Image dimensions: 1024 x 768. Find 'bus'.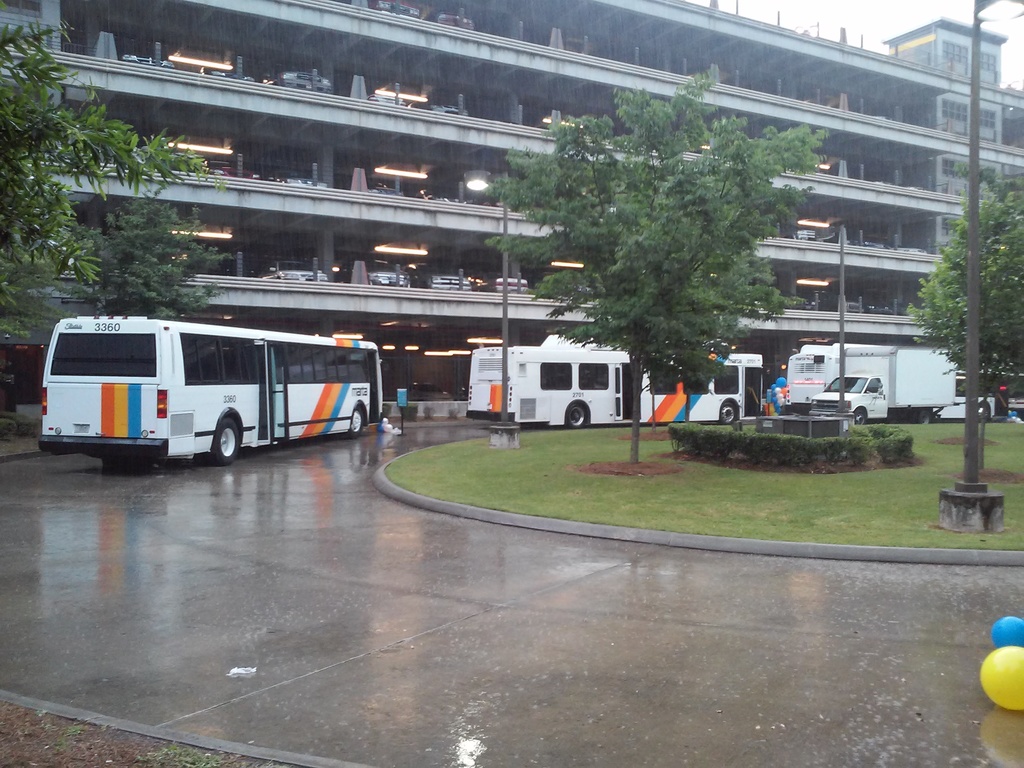
39, 314, 385, 464.
